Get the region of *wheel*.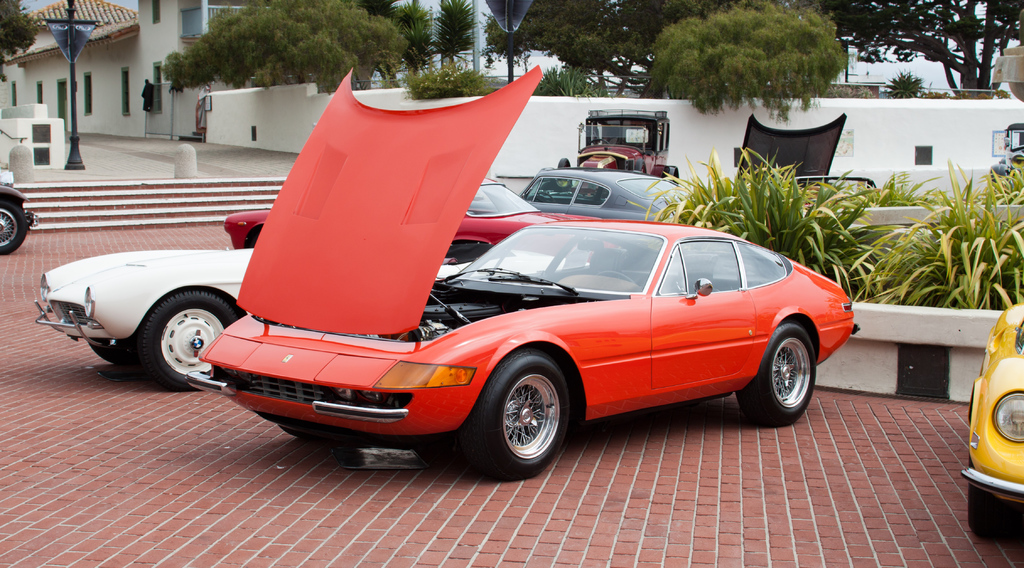
bbox=[597, 272, 635, 285].
